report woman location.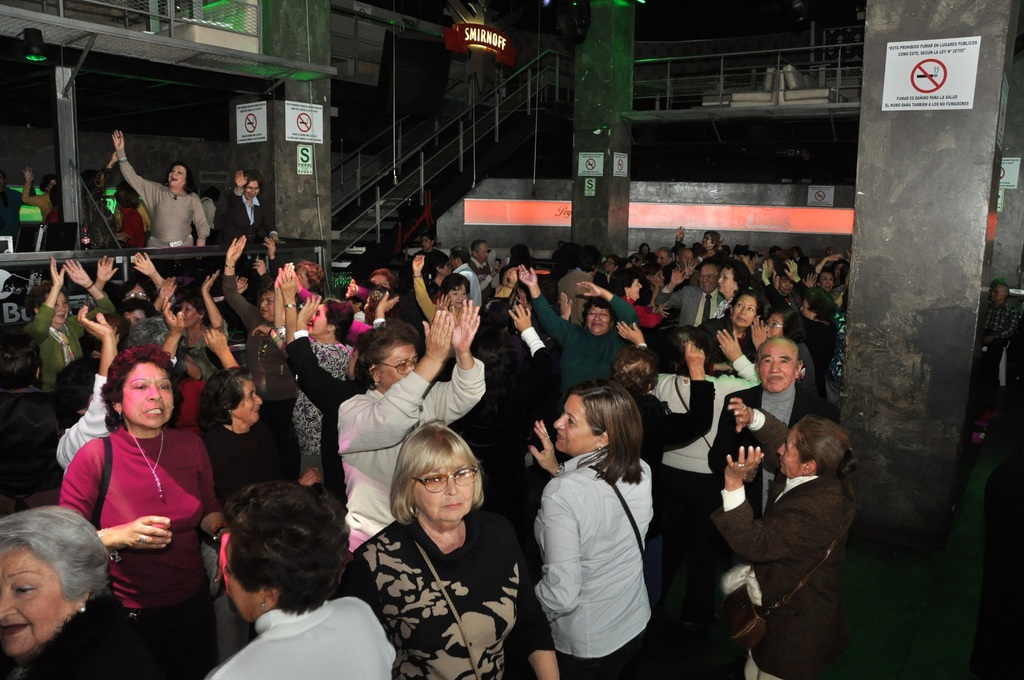
Report: 814,252,834,303.
